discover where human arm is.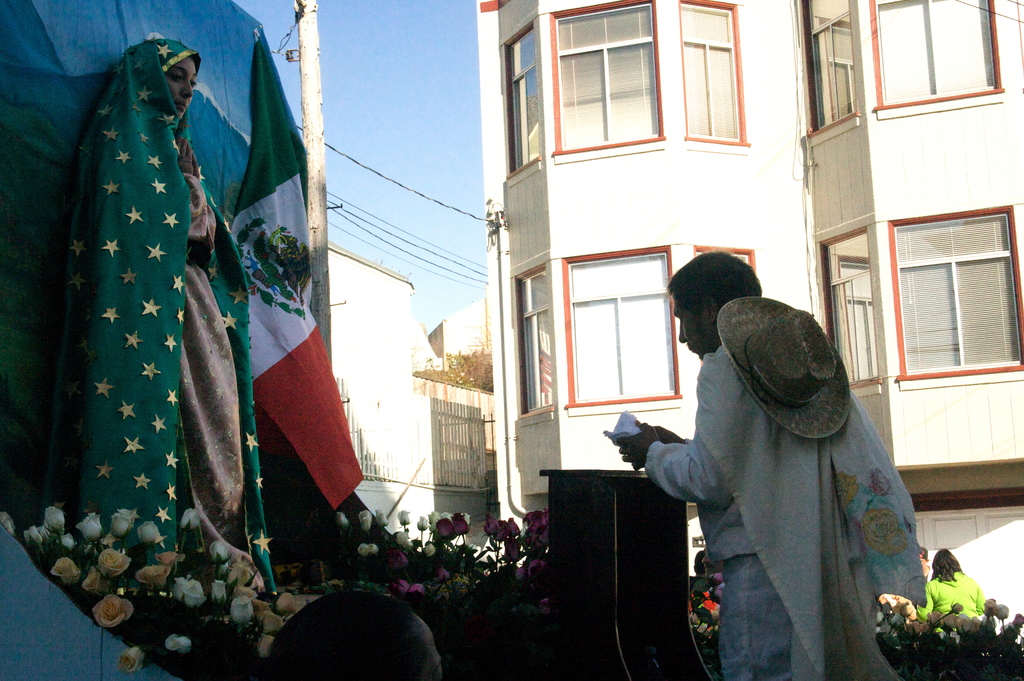
Discovered at (x1=972, y1=580, x2=993, y2=619).
